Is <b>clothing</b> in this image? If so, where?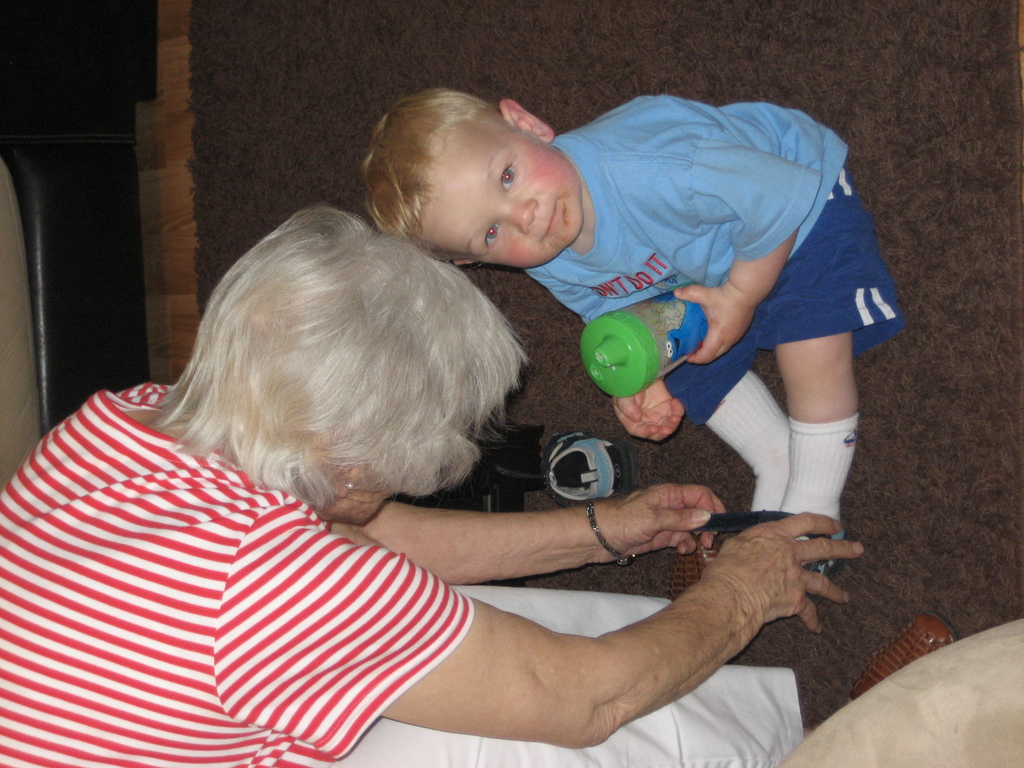
Yes, at rect(0, 366, 529, 764).
